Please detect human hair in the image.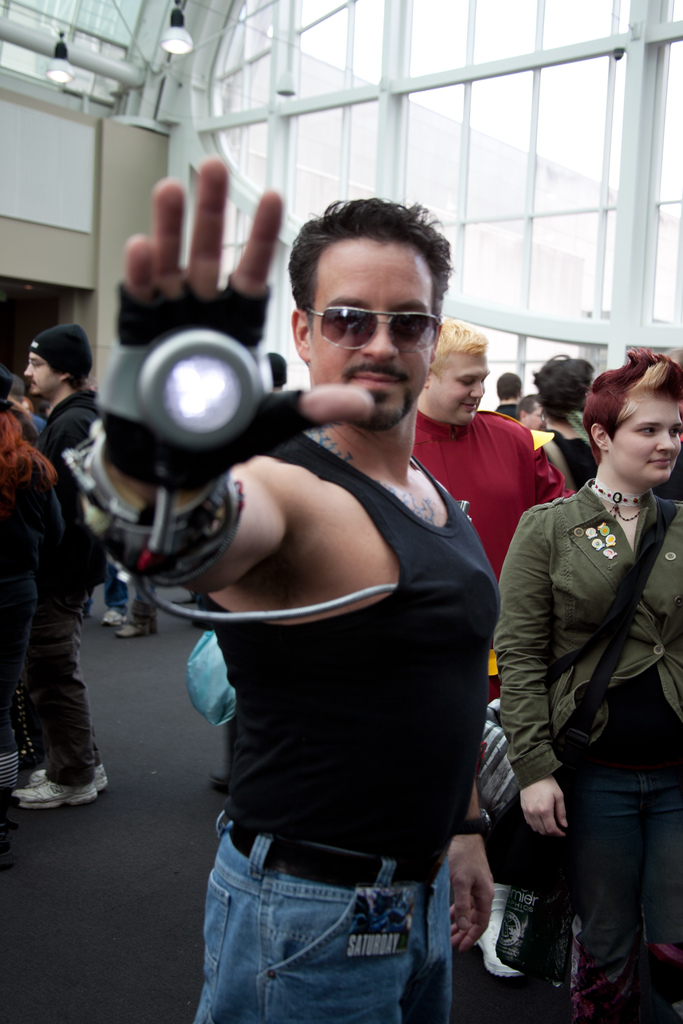
l=531, t=342, r=576, b=404.
